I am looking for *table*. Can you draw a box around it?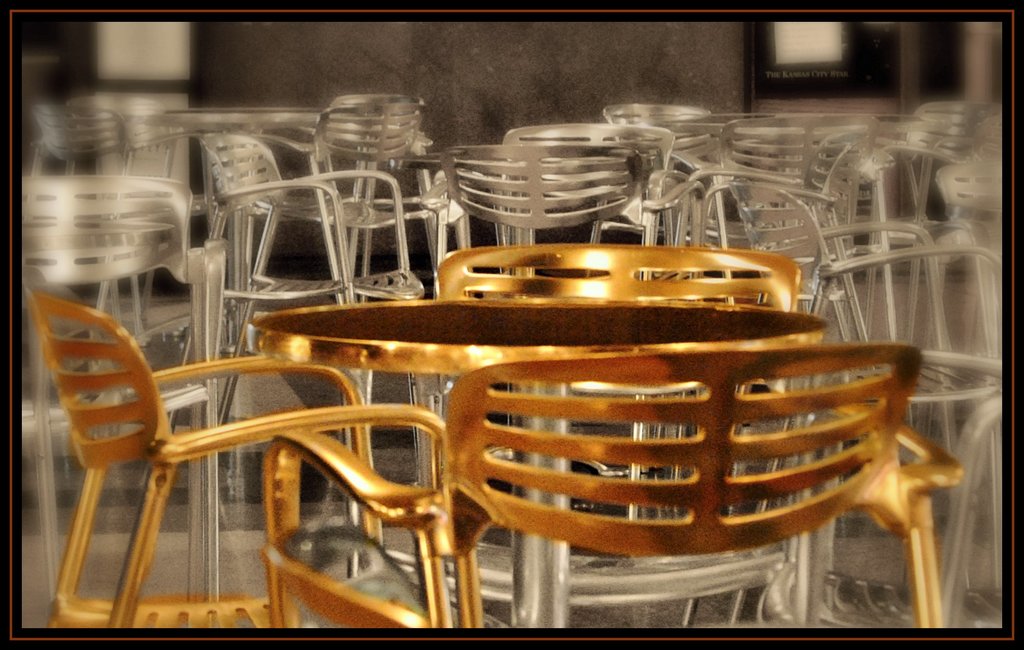
Sure, the bounding box is 172:106:325:242.
